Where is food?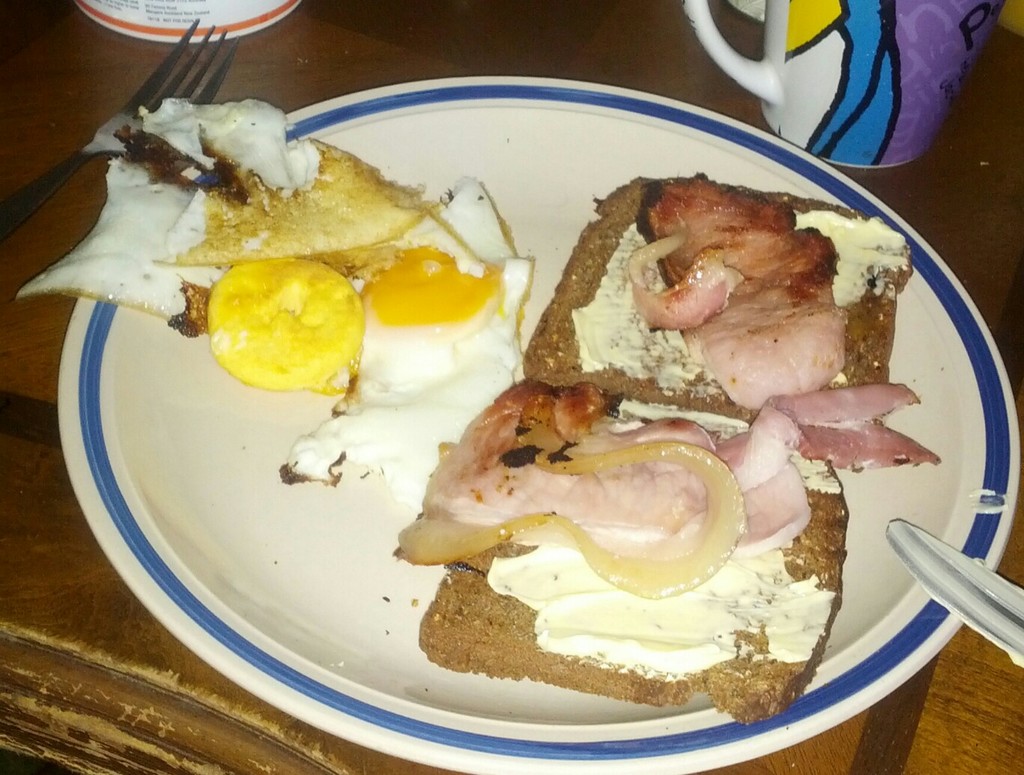
pyautogui.locateOnScreen(391, 375, 844, 717).
